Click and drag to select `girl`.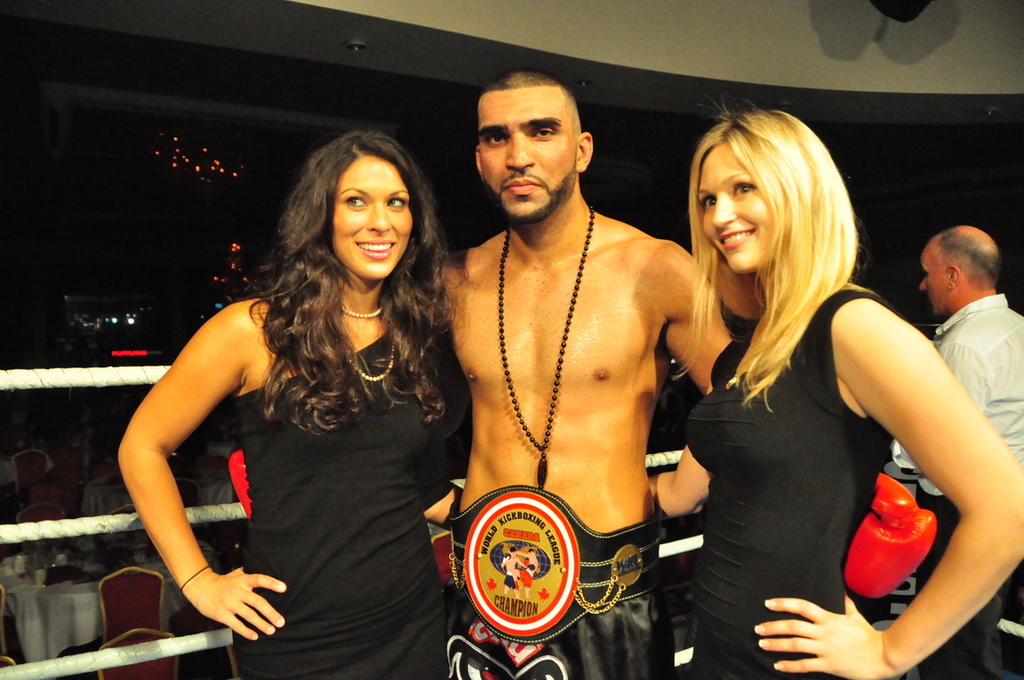
Selection: {"x1": 647, "y1": 108, "x2": 1023, "y2": 677}.
